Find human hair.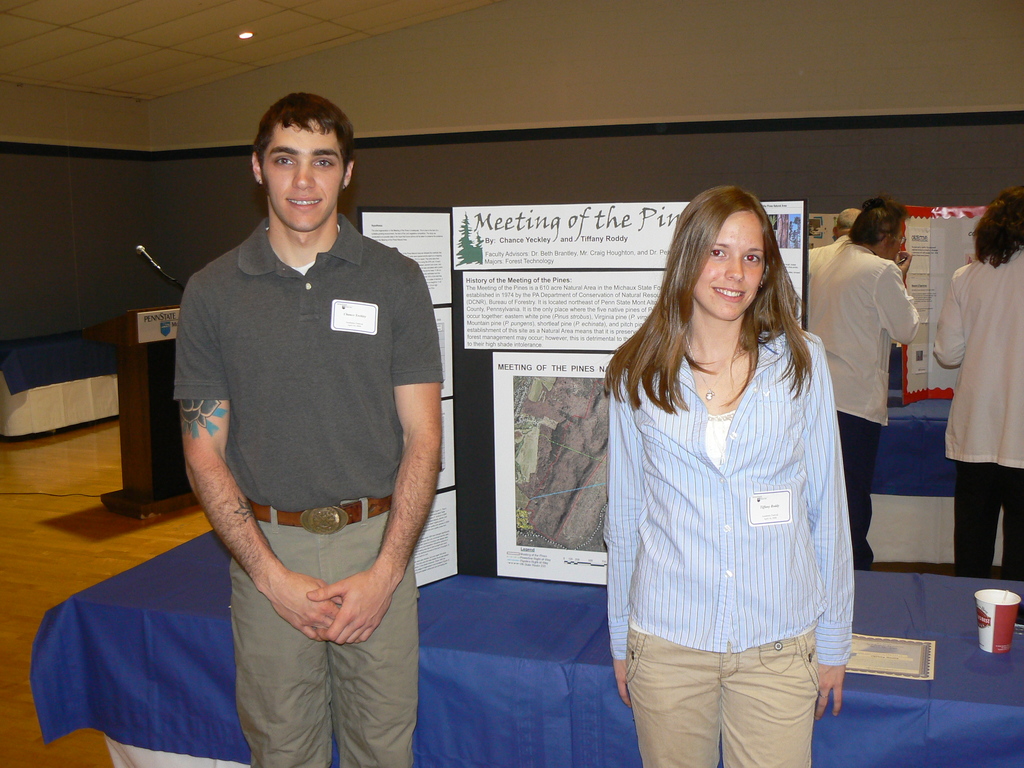
crop(972, 184, 1023, 266).
